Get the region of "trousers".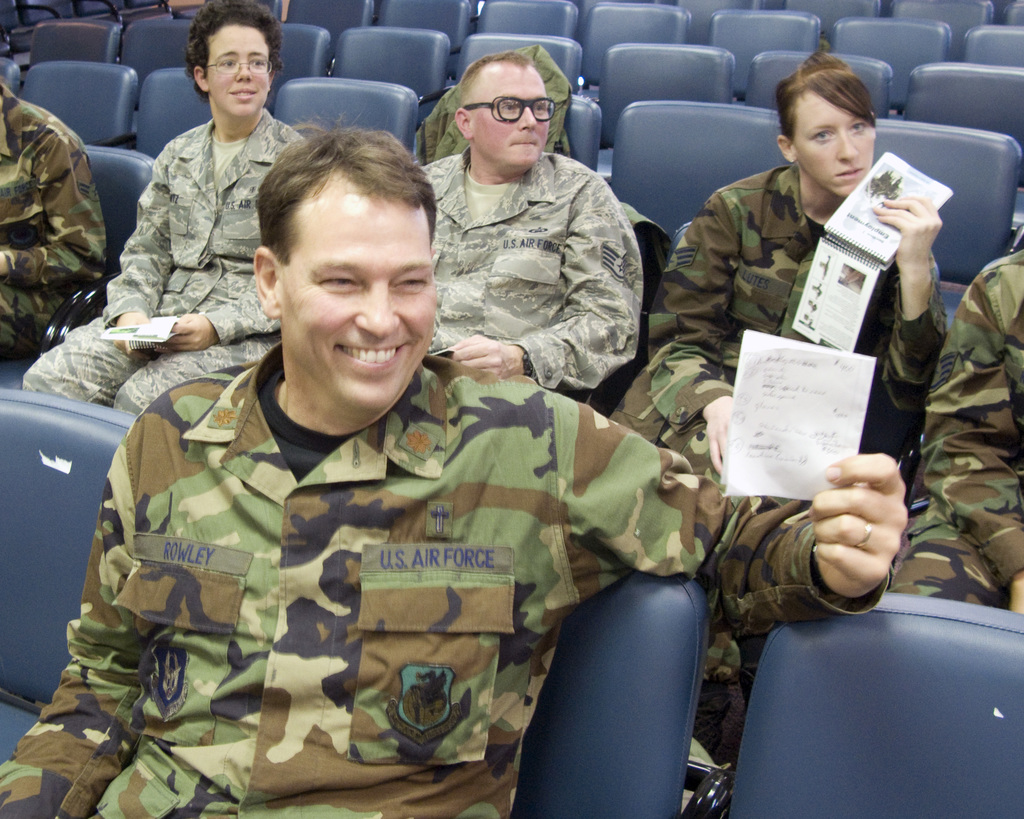
crop(19, 306, 278, 419).
